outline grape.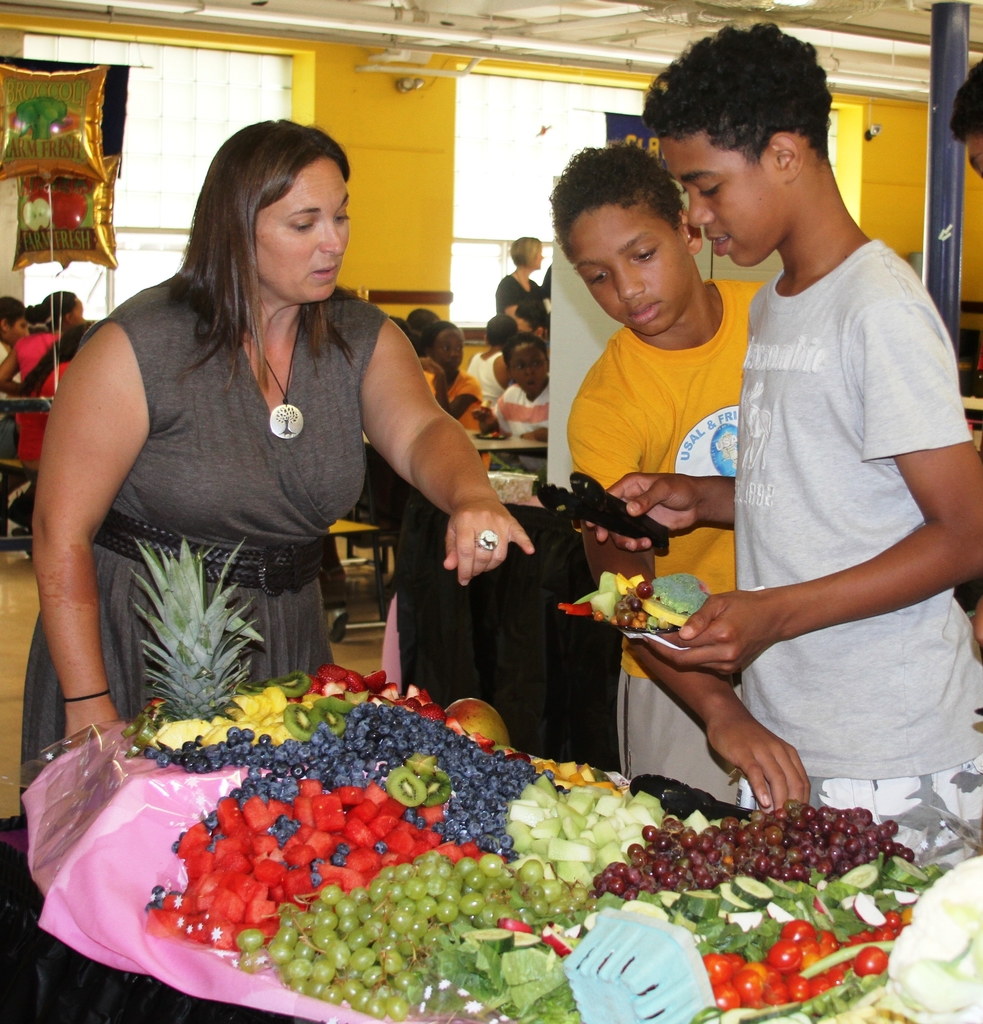
Outline: <box>615,609,633,630</box>.
